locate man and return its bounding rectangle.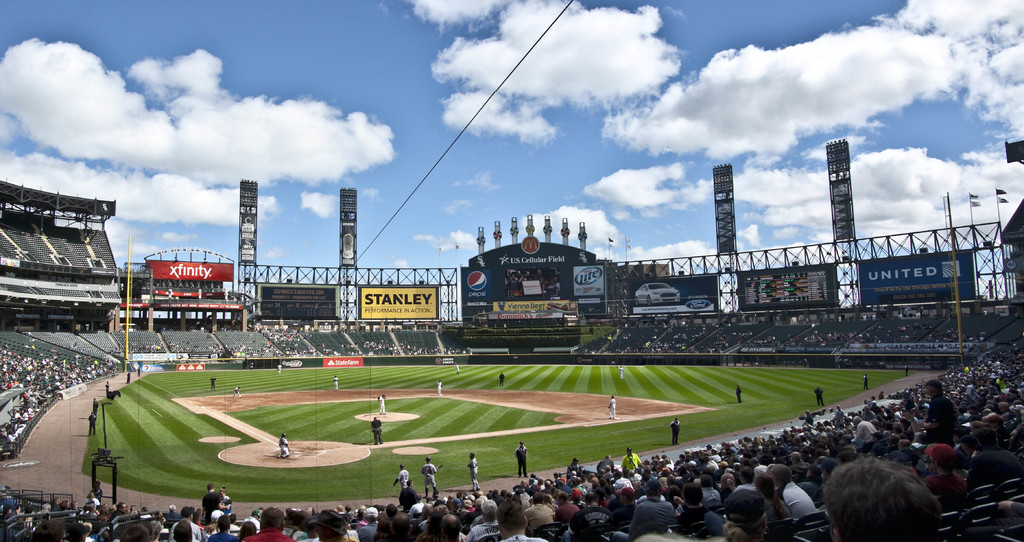
[607, 395, 618, 421].
